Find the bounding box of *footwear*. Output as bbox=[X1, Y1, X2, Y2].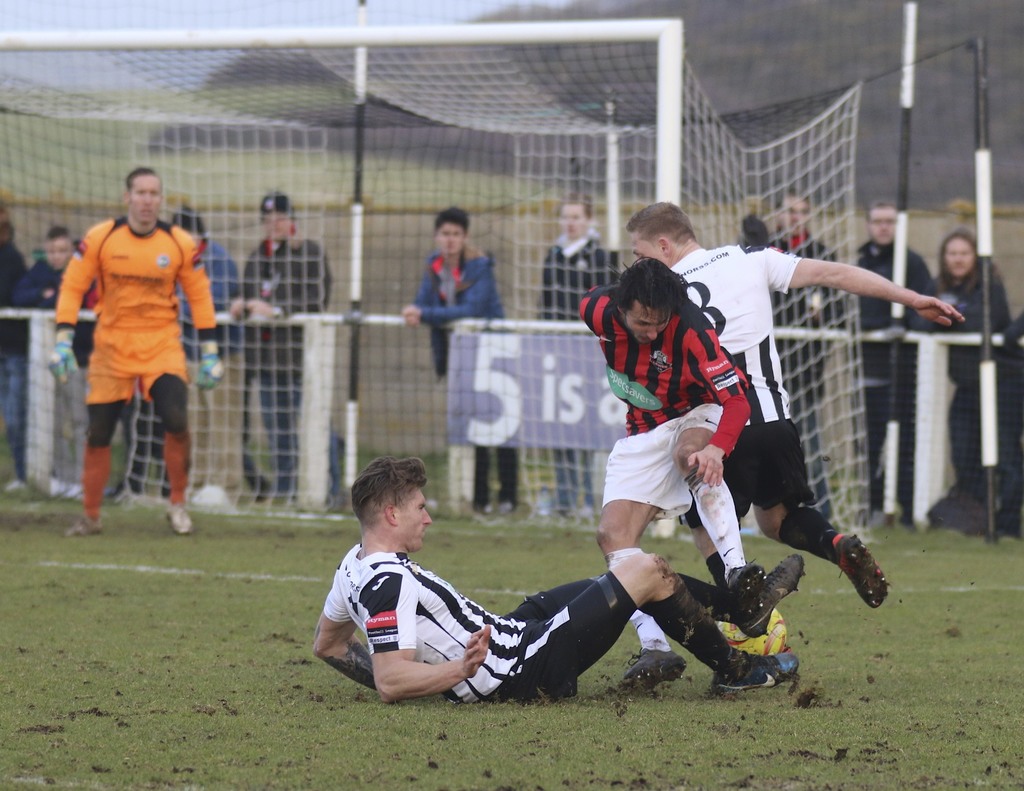
bbox=[617, 647, 689, 692].
